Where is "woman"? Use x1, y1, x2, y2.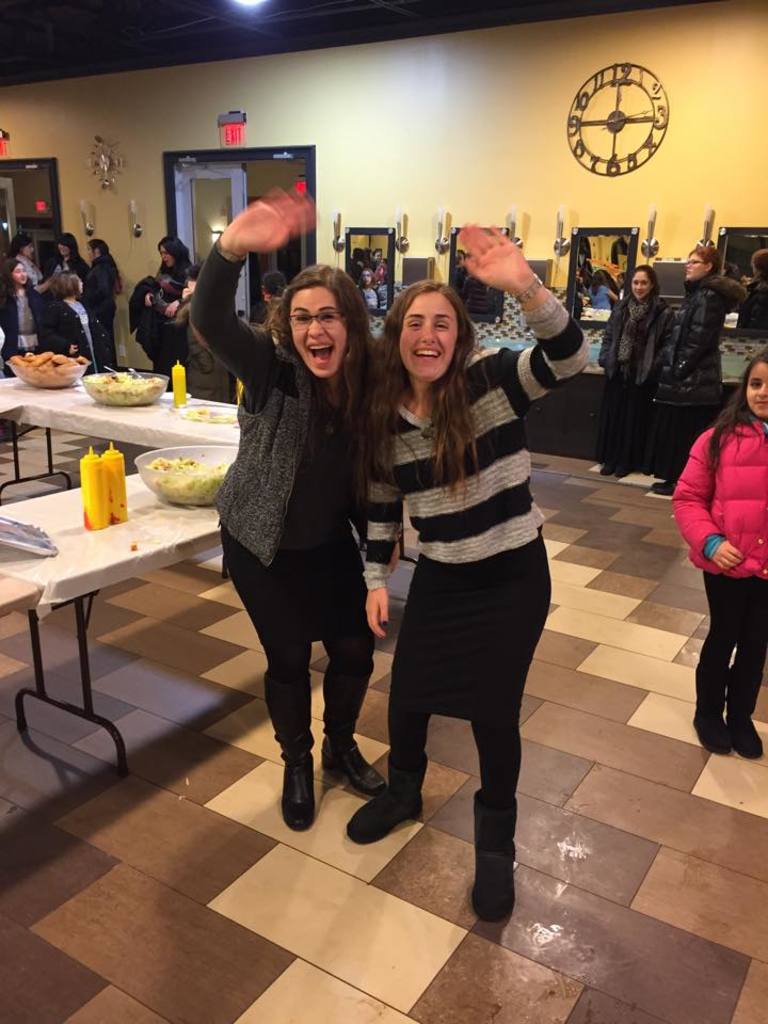
9, 233, 52, 295.
